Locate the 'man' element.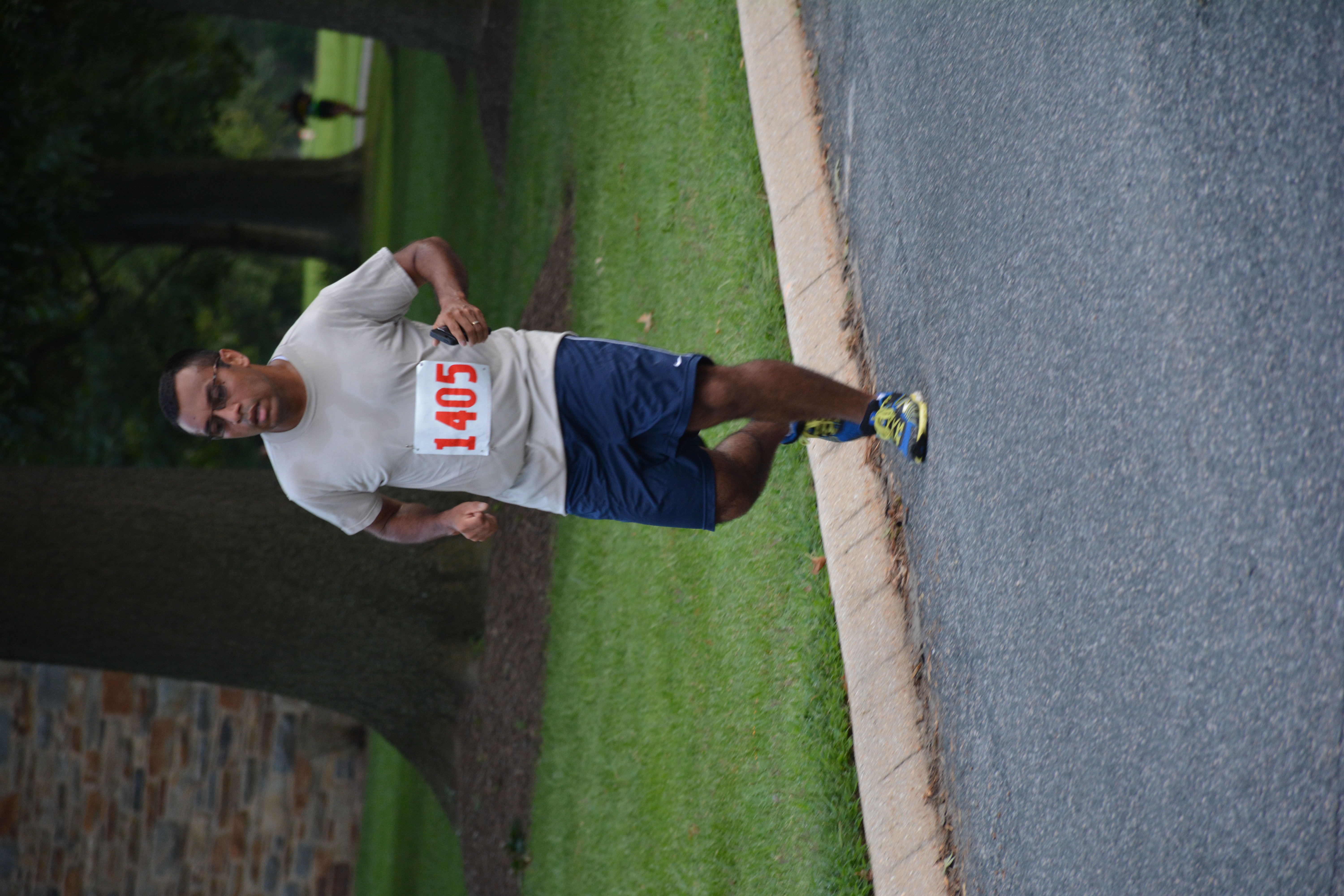
Element bbox: 51:60:204:131.
